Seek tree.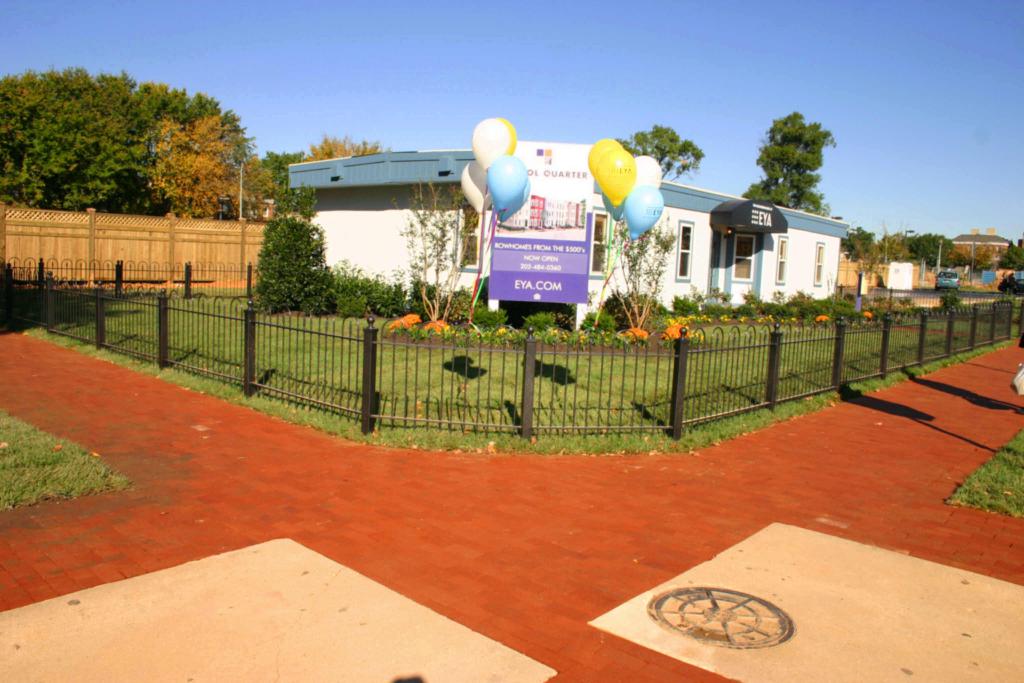
[611,126,707,183].
